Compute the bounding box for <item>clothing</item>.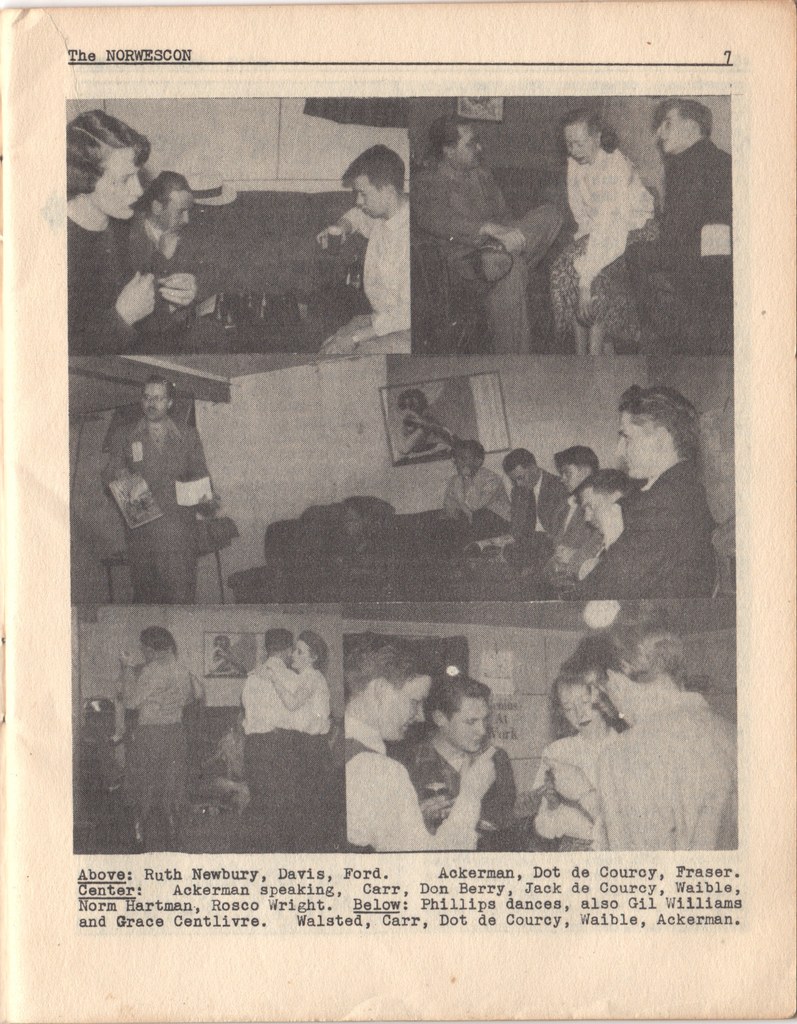
(576, 458, 719, 594).
